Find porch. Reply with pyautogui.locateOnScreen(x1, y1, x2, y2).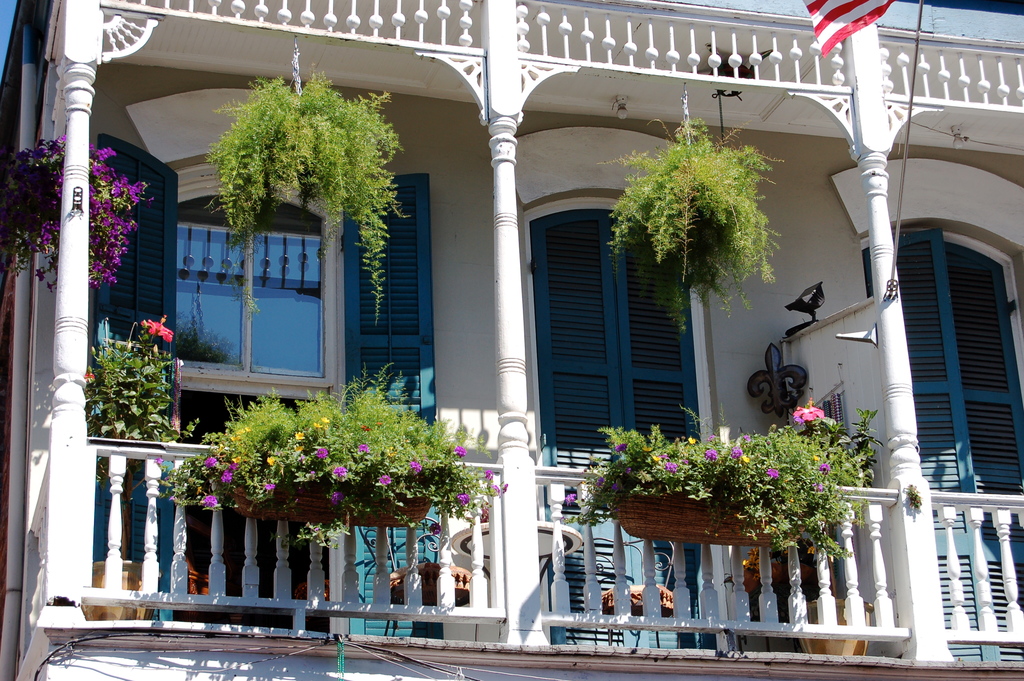
pyautogui.locateOnScreen(19, 431, 1021, 669).
